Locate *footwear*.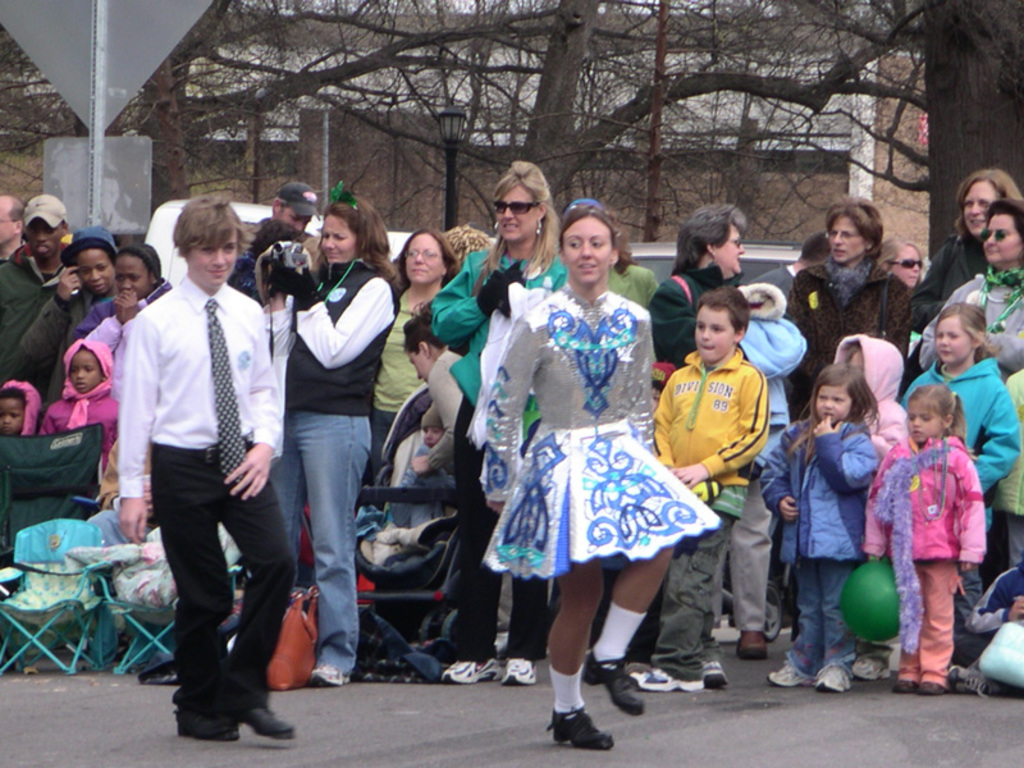
Bounding box: bbox=[733, 626, 768, 663].
